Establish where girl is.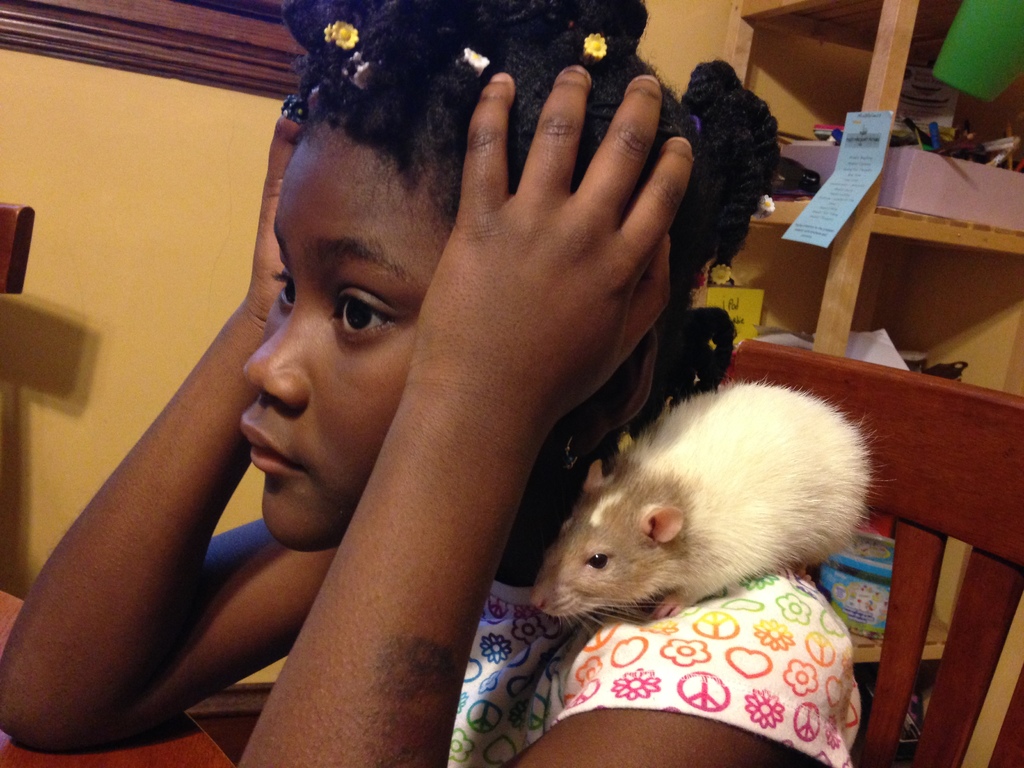
Established at crop(0, 0, 859, 758).
